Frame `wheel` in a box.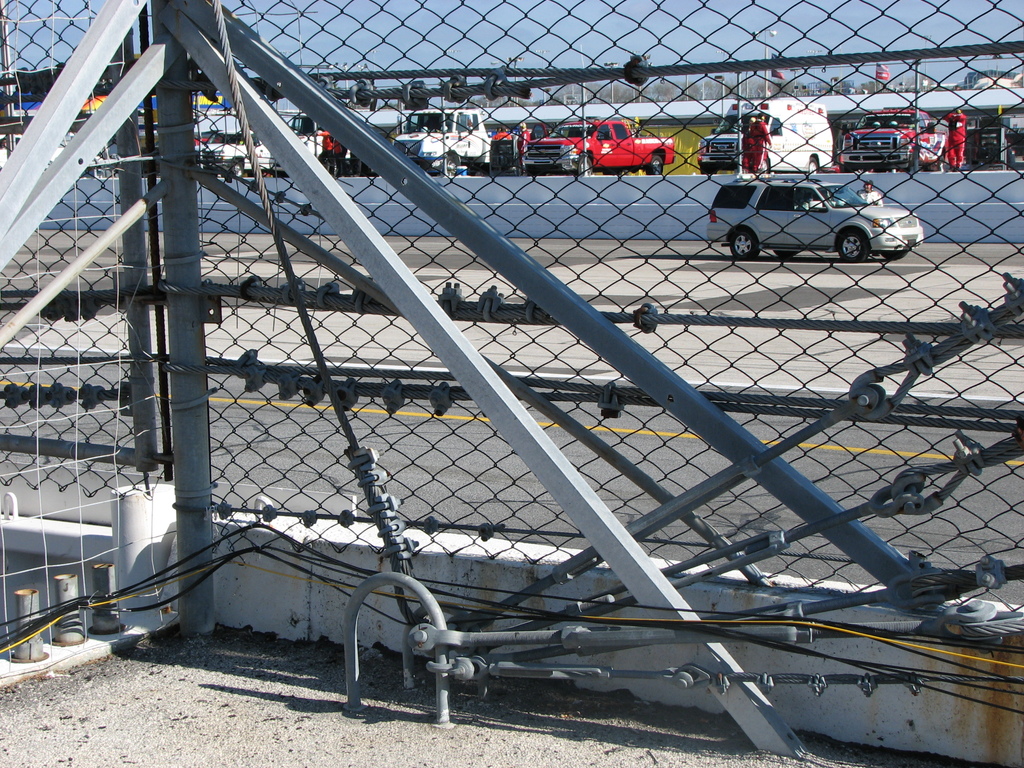
l=732, t=230, r=759, b=261.
